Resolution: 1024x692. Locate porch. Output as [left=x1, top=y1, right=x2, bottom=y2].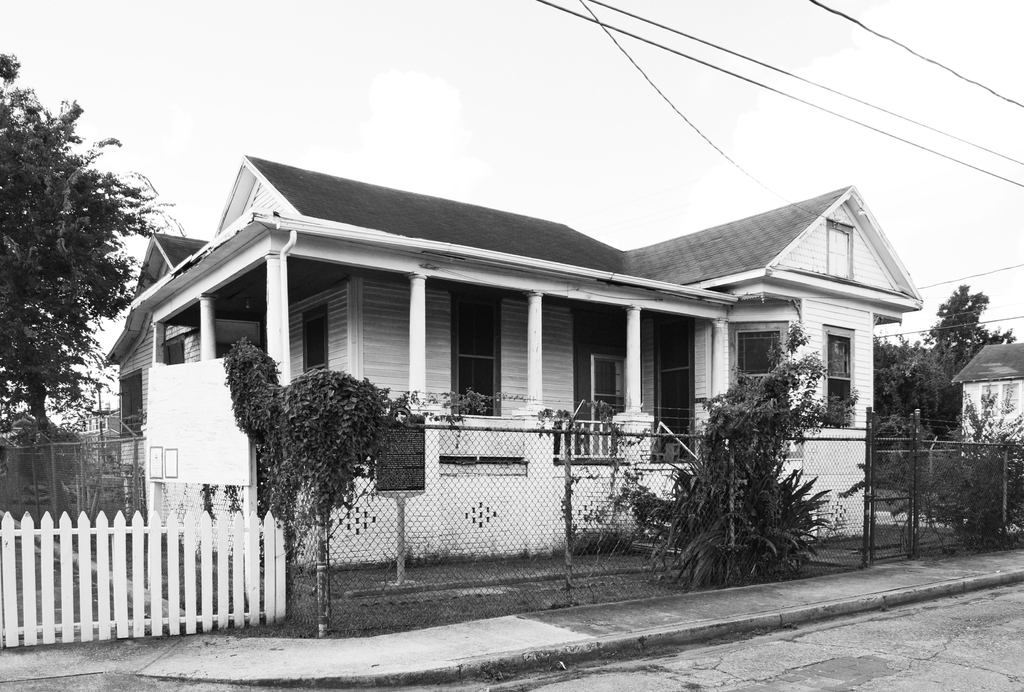
[left=363, top=441, right=698, bottom=484].
